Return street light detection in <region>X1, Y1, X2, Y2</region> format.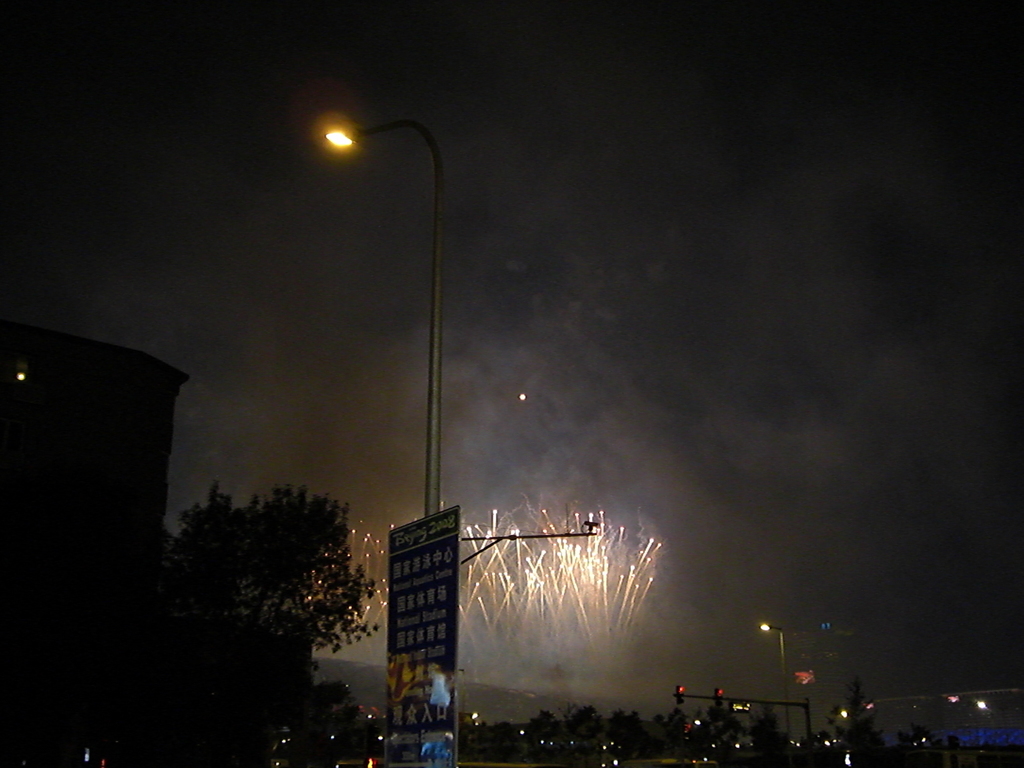
<region>758, 620, 791, 748</region>.
